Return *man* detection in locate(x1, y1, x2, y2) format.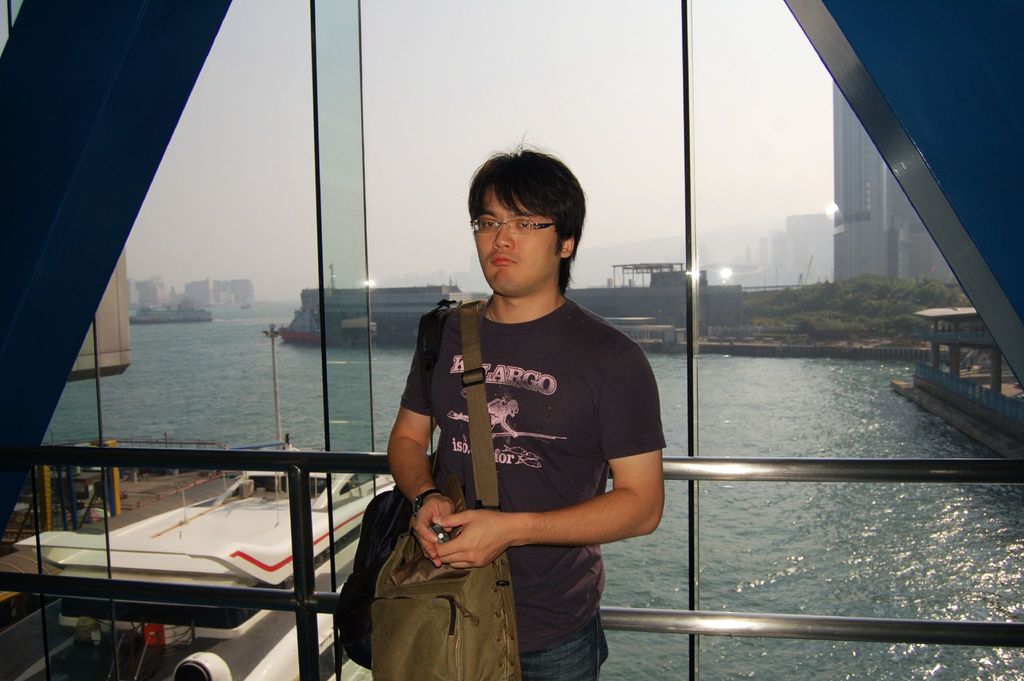
locate(365, 147, 678, 669).
